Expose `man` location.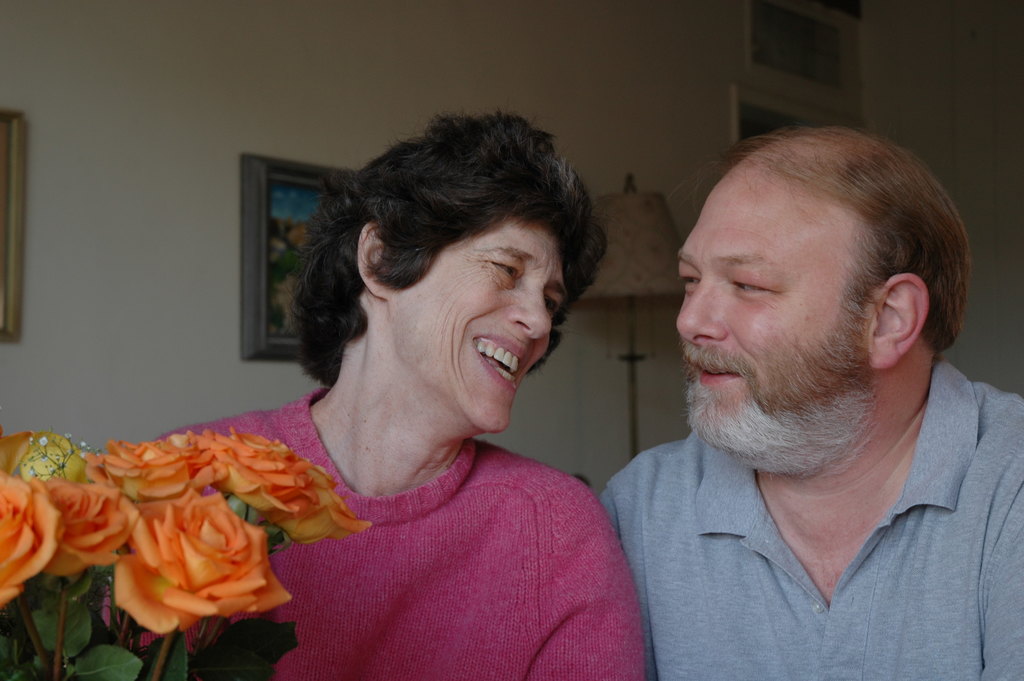
Exposed at BBox(554, 106, 1023, 678).
